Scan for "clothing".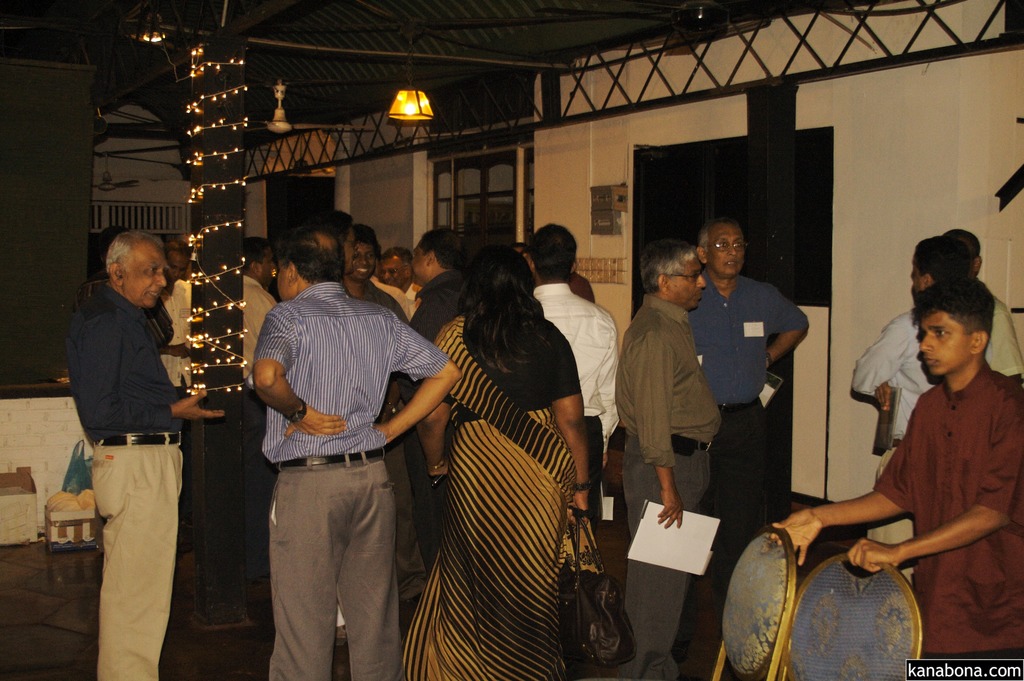
Scan result: bbox(399, 279, 423, 329).
